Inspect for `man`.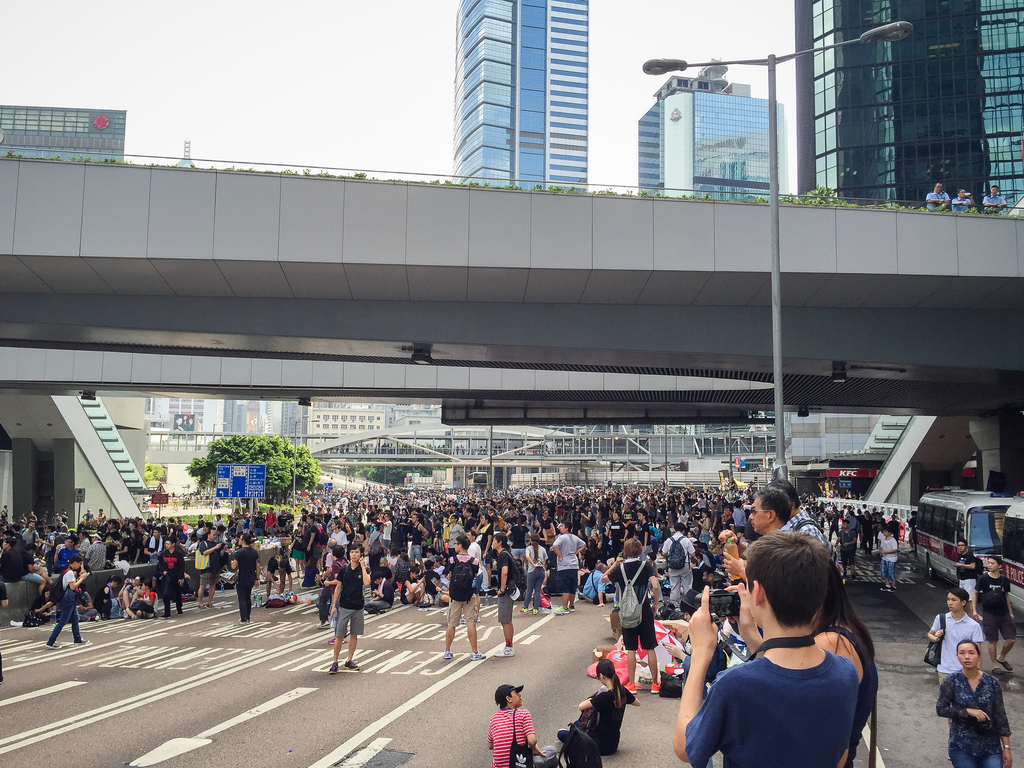
Inspection: region(948, 189, 975, 212).
